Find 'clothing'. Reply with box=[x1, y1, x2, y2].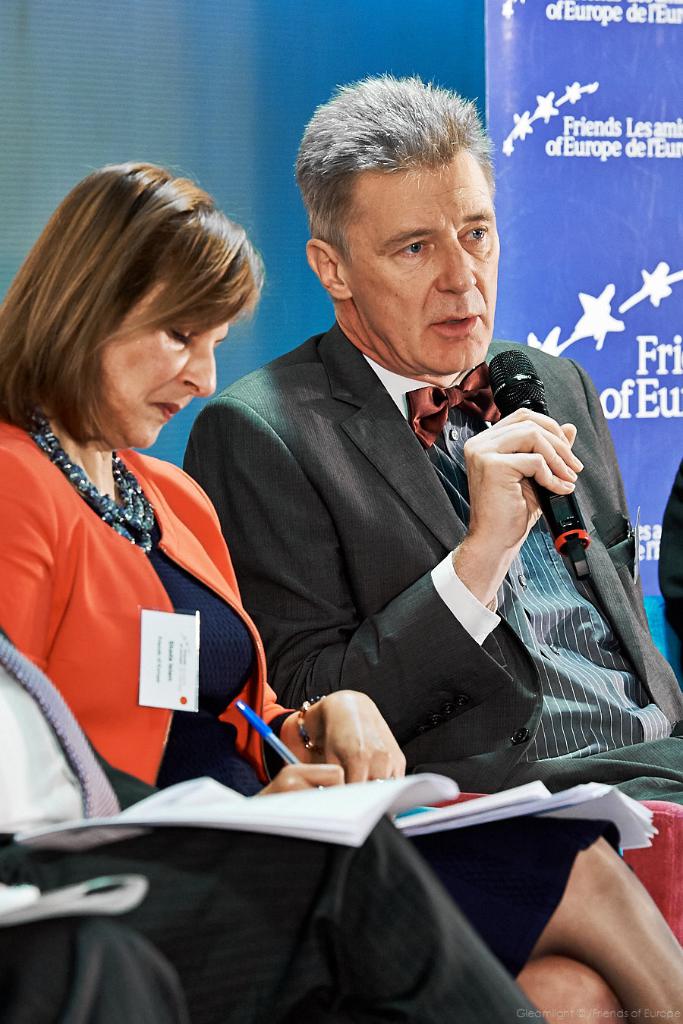
box=[7, 635, 550, 1023].
